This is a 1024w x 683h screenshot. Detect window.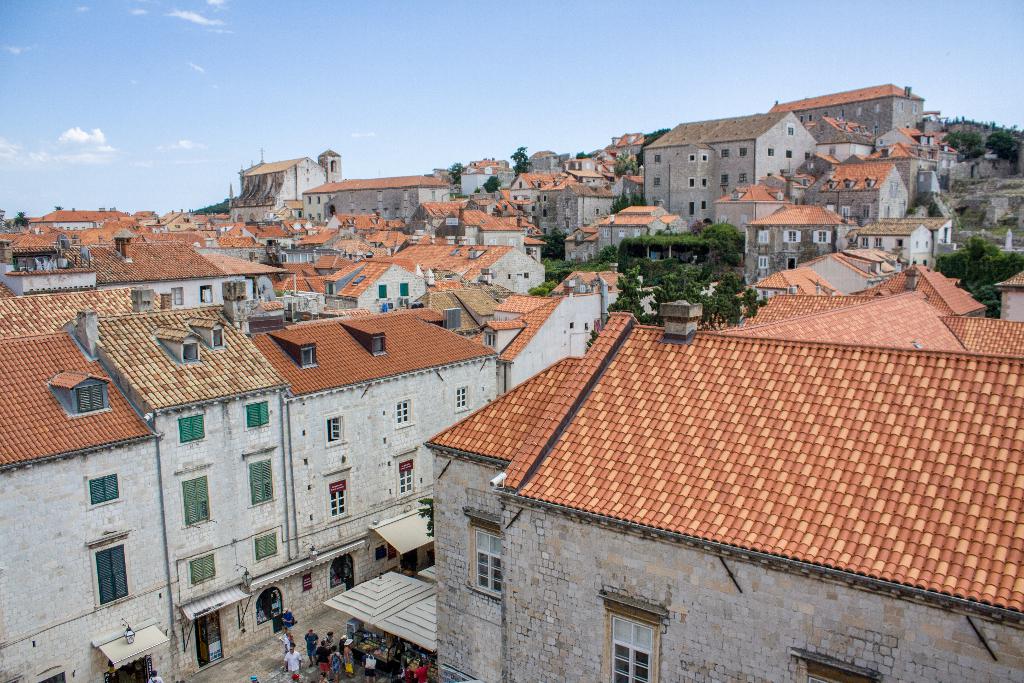
[172,285,182,305].
